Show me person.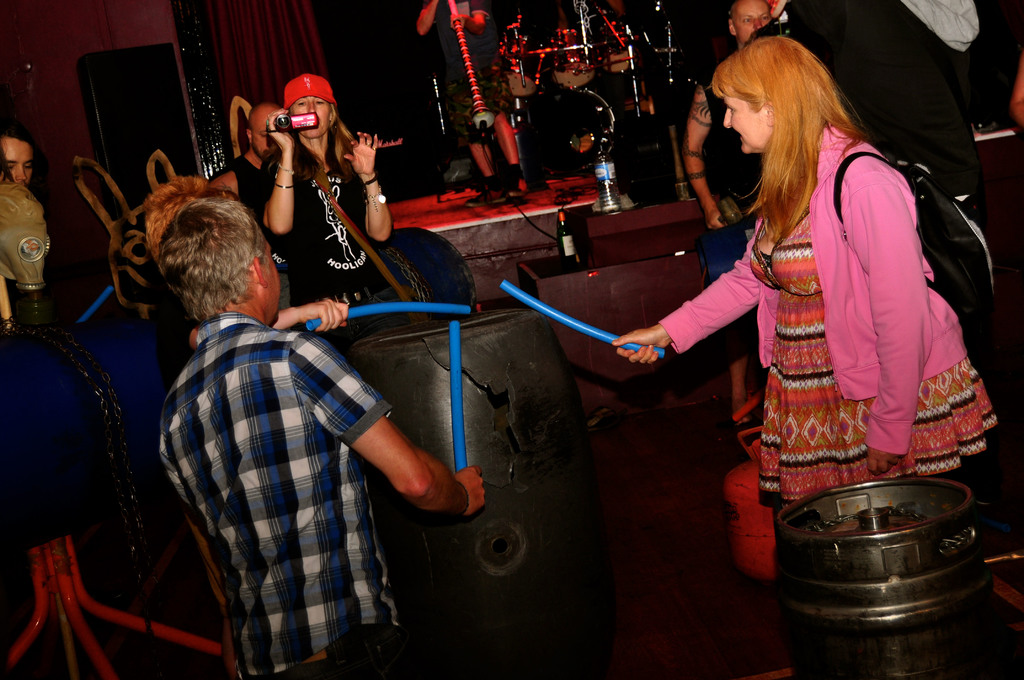
person is here: rect(157, 196, 486, 679).
